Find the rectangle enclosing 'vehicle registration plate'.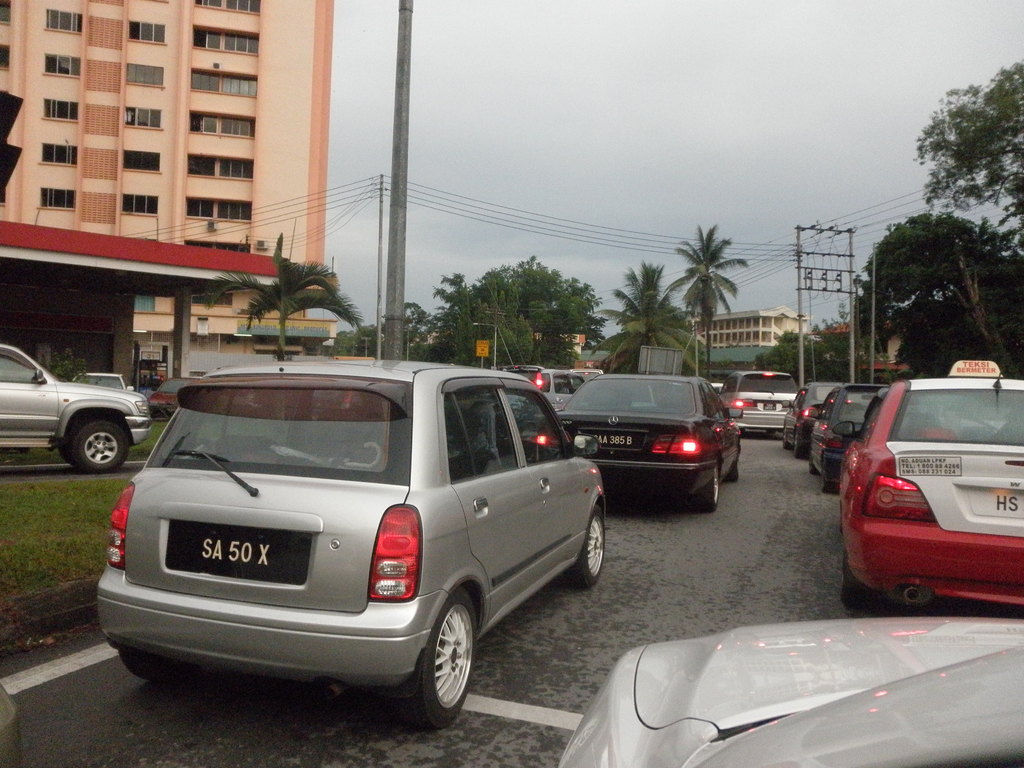
bbox=(164, 519, 307, 583).
